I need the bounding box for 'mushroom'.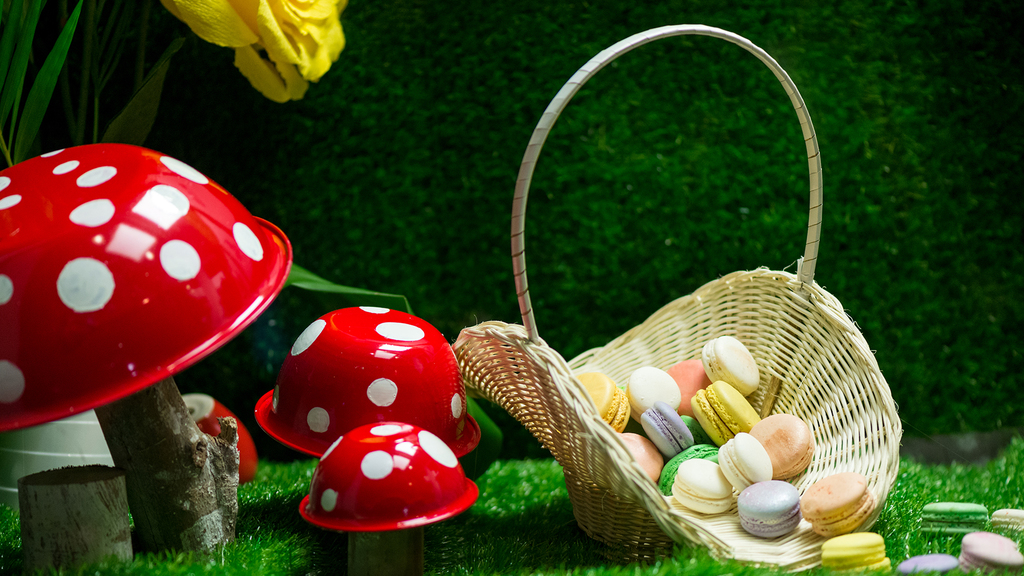
Here it is: 254,305,479,457.
